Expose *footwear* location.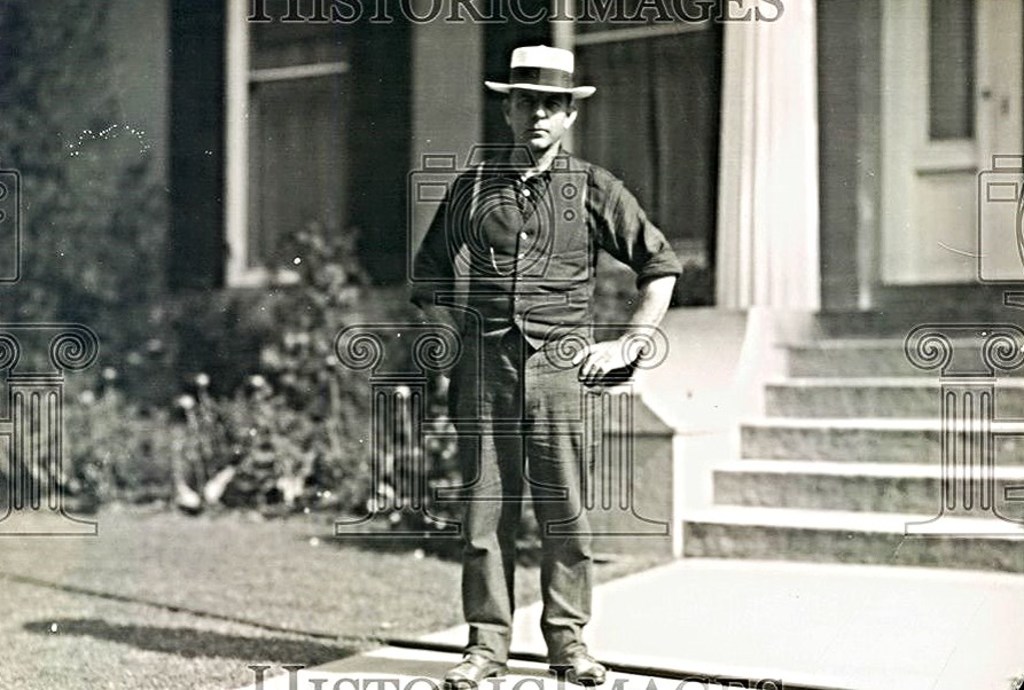
Exposed at 544/632/608/683.
